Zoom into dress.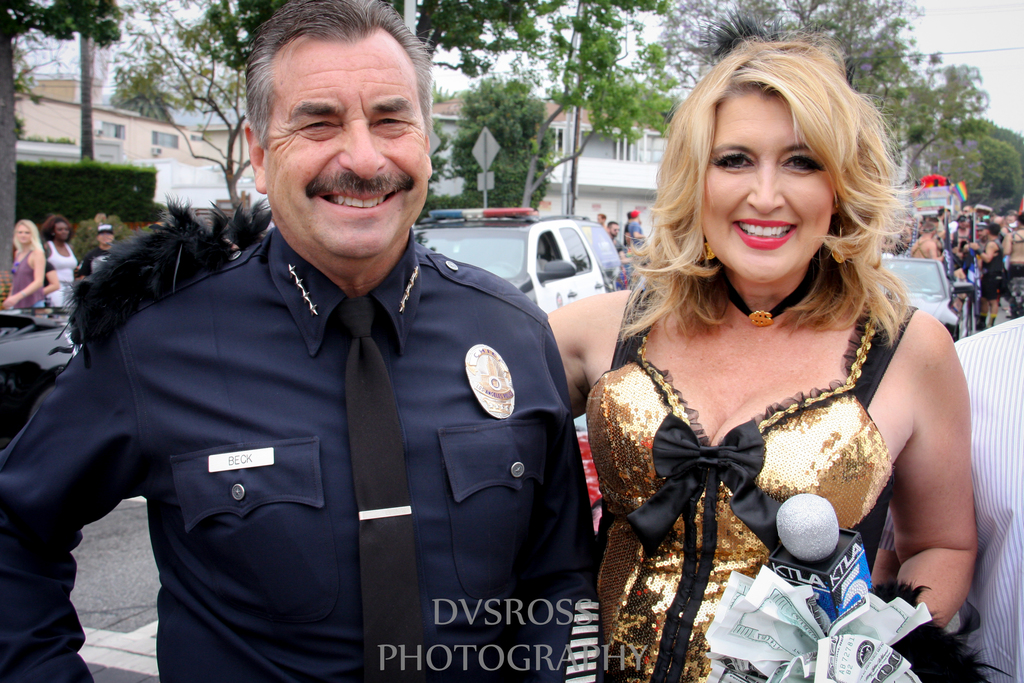
Zoom target: rect(583, 300, 906, 682).
